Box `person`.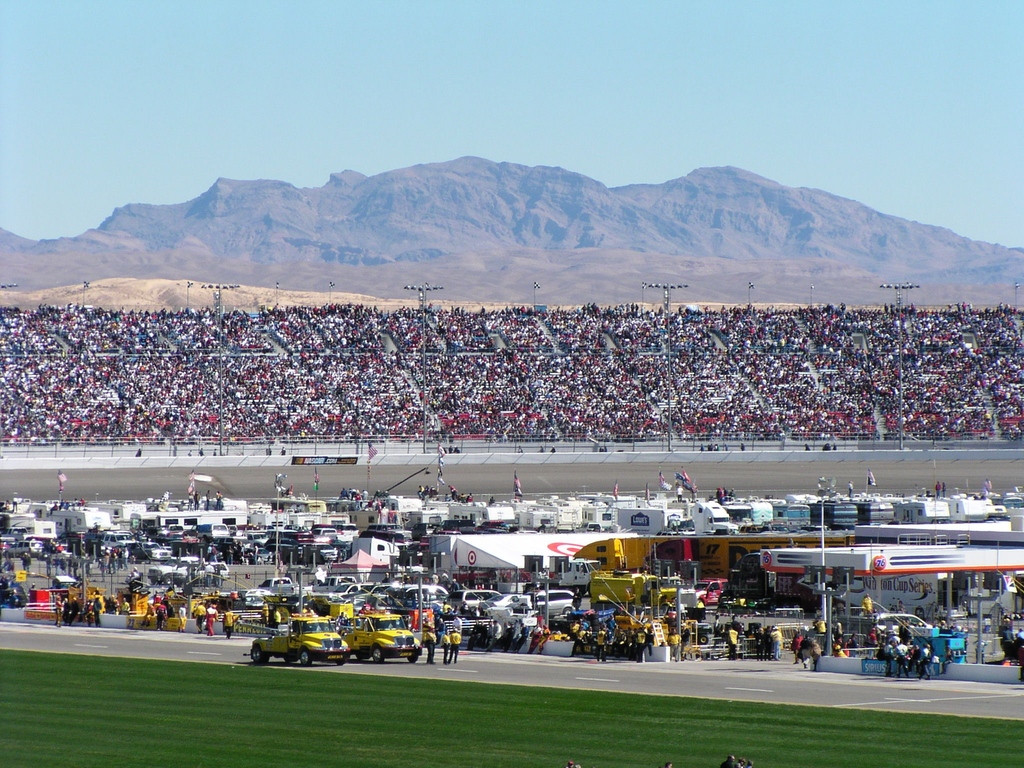
box(436, 618, 445, 630).
